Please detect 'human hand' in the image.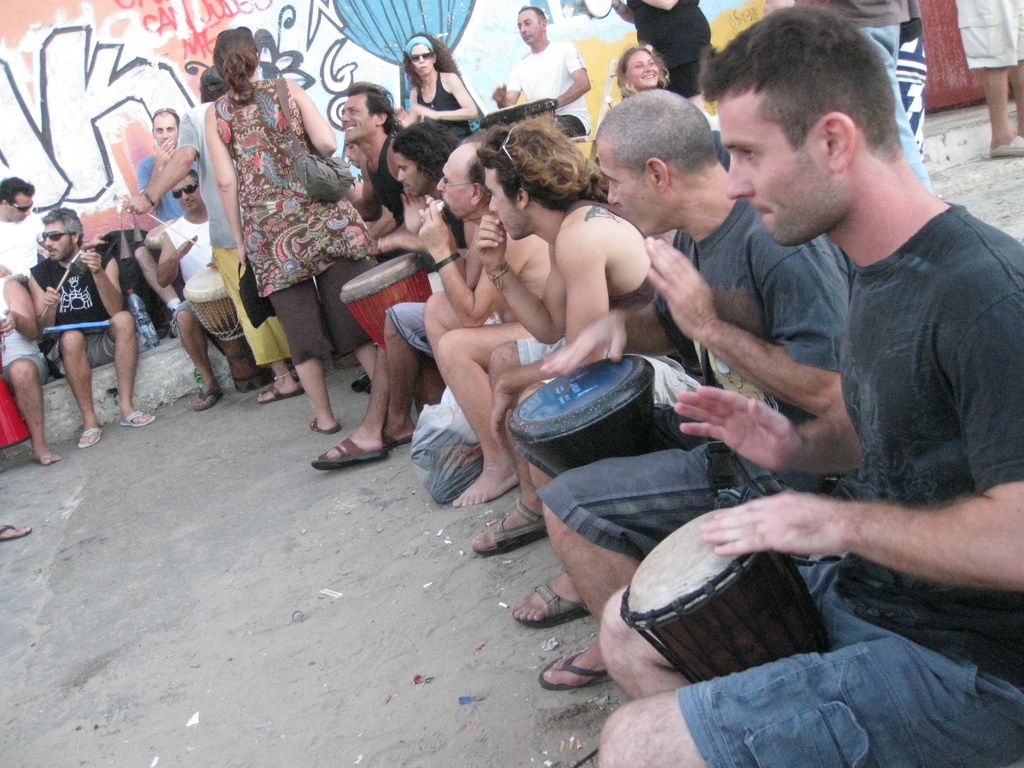
rect(413, 200, 454, 257).
